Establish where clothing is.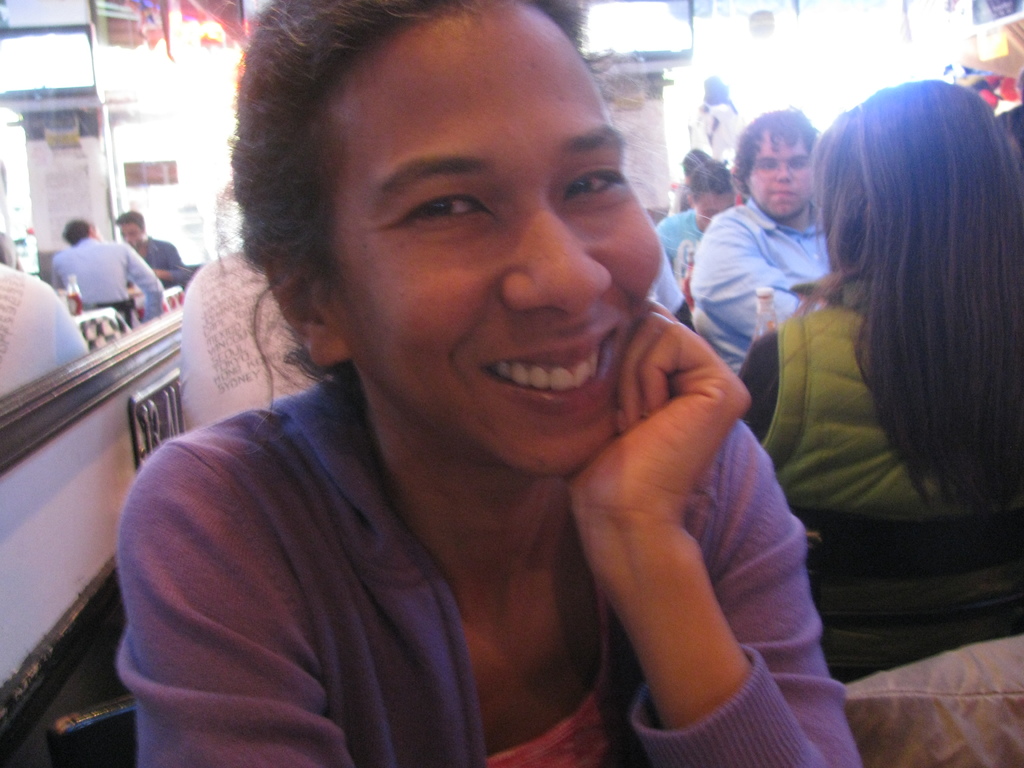
Established at bbox(51, 240, 163, 321).
